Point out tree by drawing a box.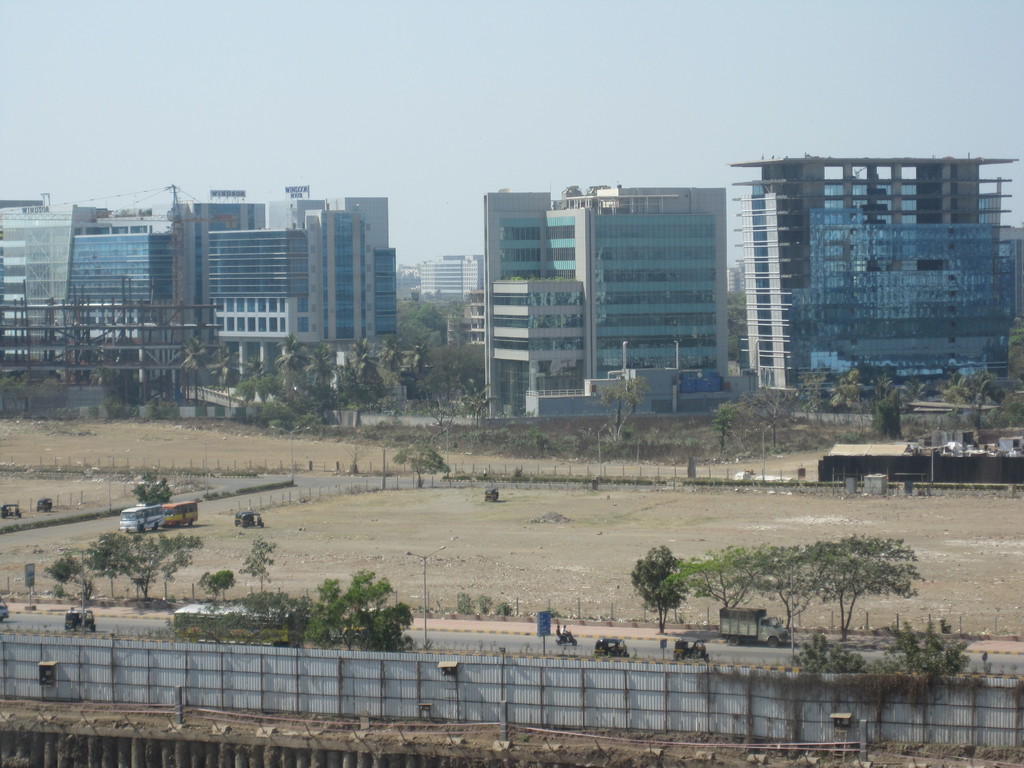
<region>817, 531, 921, 655</region>.
